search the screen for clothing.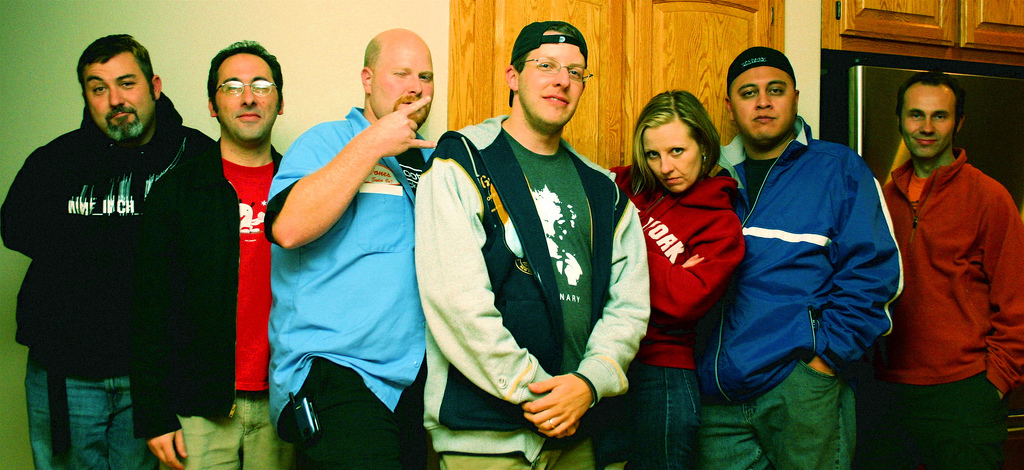
Found at locate(607, 156, 735, 469).
